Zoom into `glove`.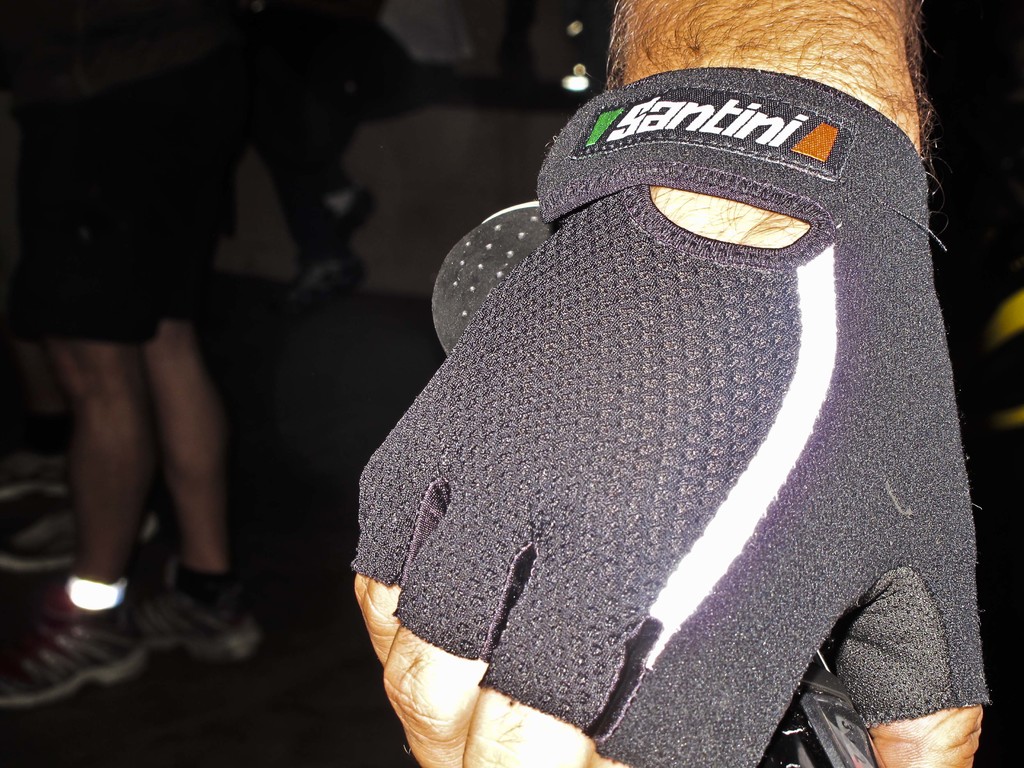
Zoom target: detection(348, 69, 991, 767).
